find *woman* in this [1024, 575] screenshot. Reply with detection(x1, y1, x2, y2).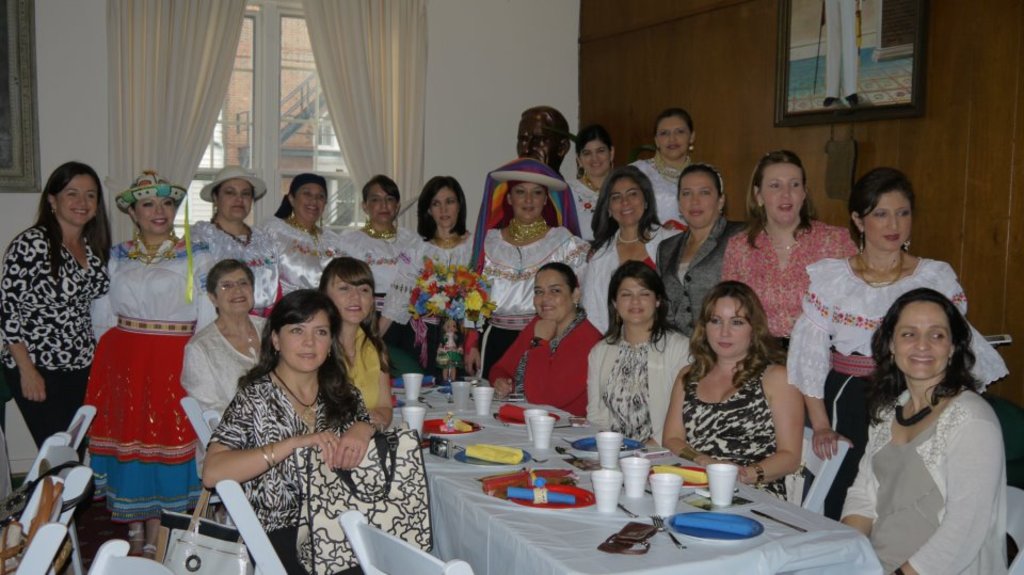
detection(486, 259, 606, 418).
